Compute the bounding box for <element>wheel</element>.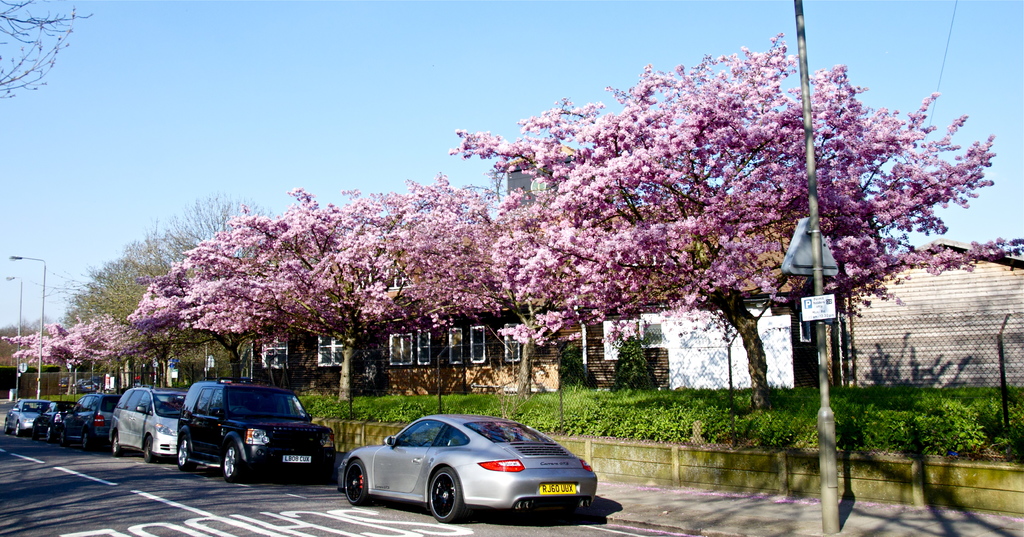
bbox(341, 459, 364, 504).
